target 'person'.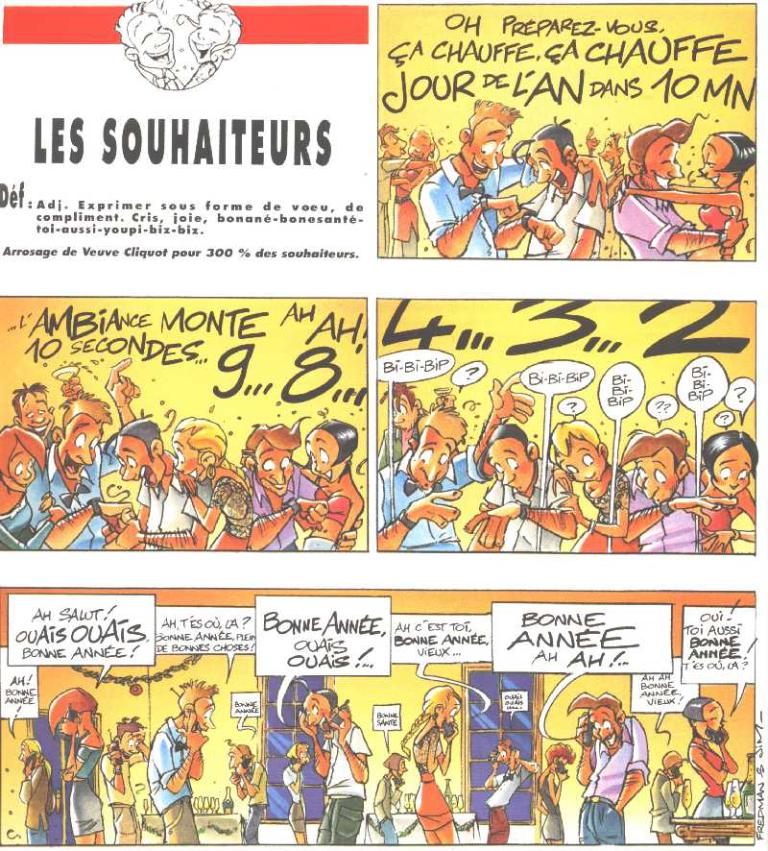
Target region: [380,381,421,466].
